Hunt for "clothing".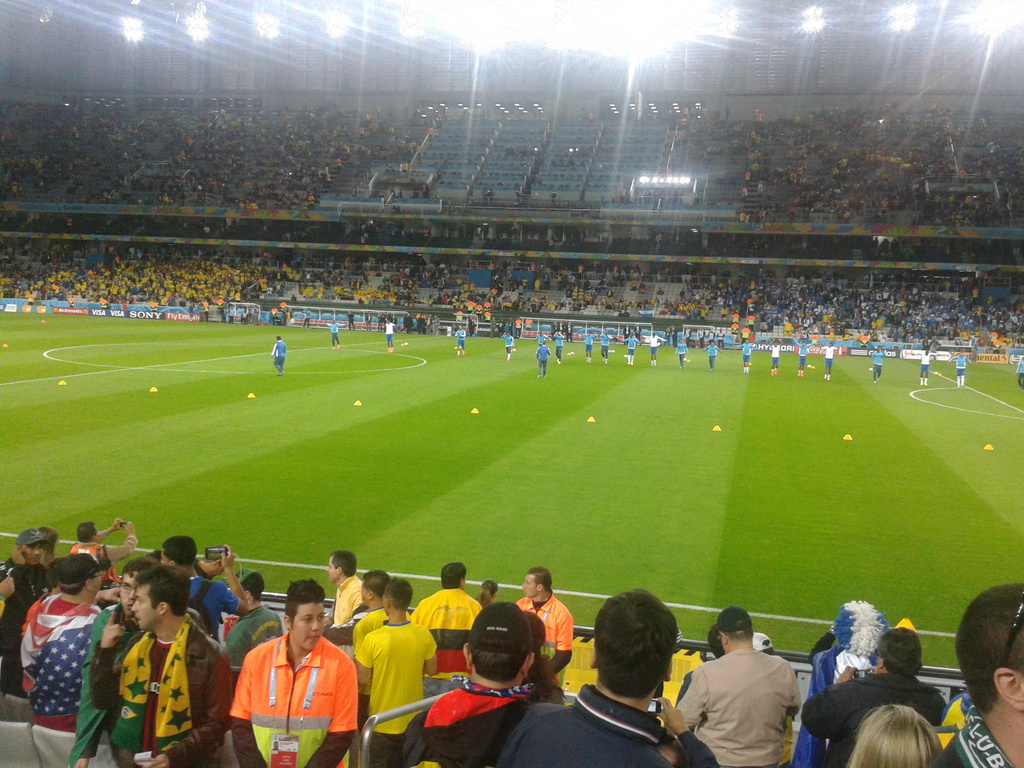
Hunted down at Rect(581, 334, 593, 351).
